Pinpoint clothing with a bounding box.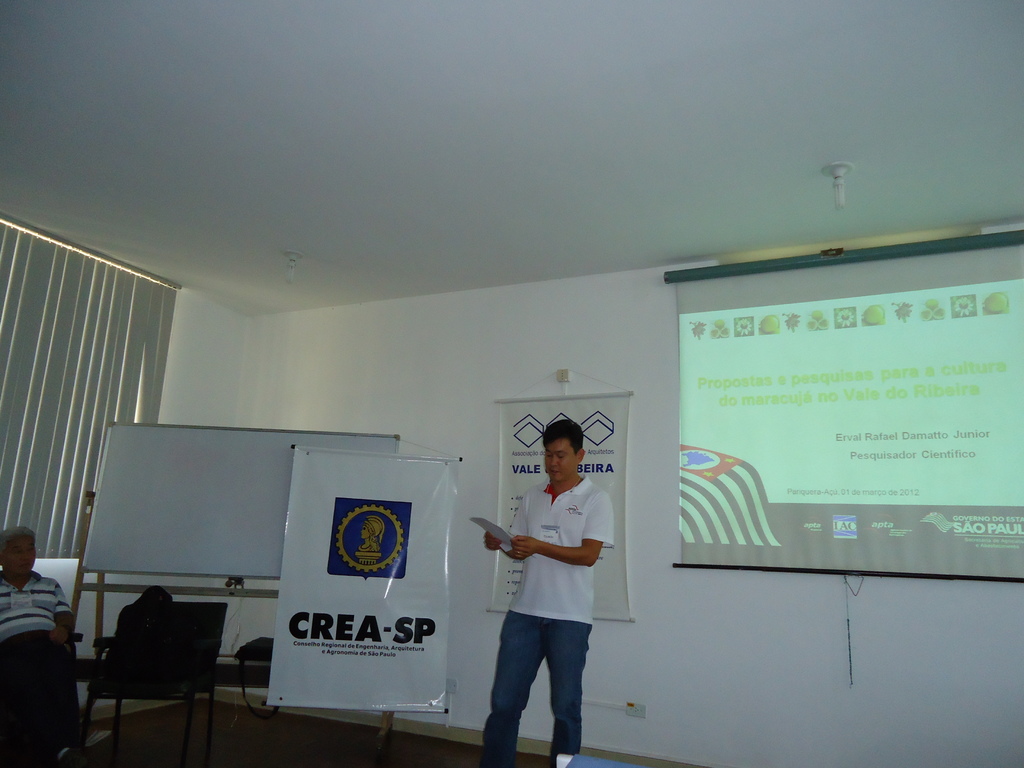
[x1=0, y1=570, x2=75, y2=767].
